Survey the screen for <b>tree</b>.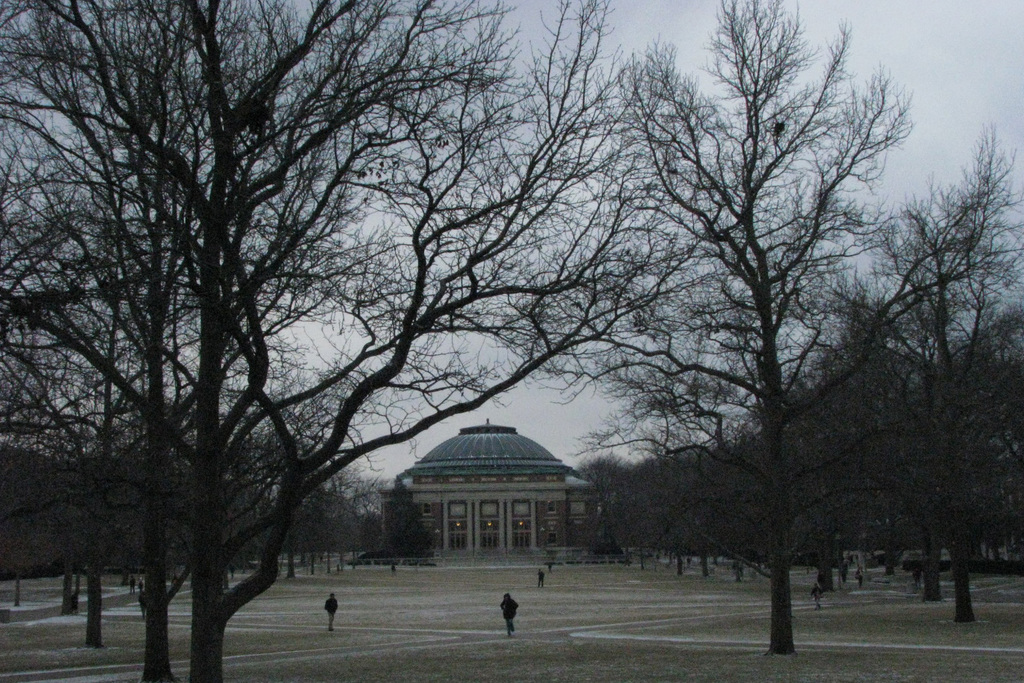
Survey found: [x1=530, y1=0, x2=1023, y2=645].
